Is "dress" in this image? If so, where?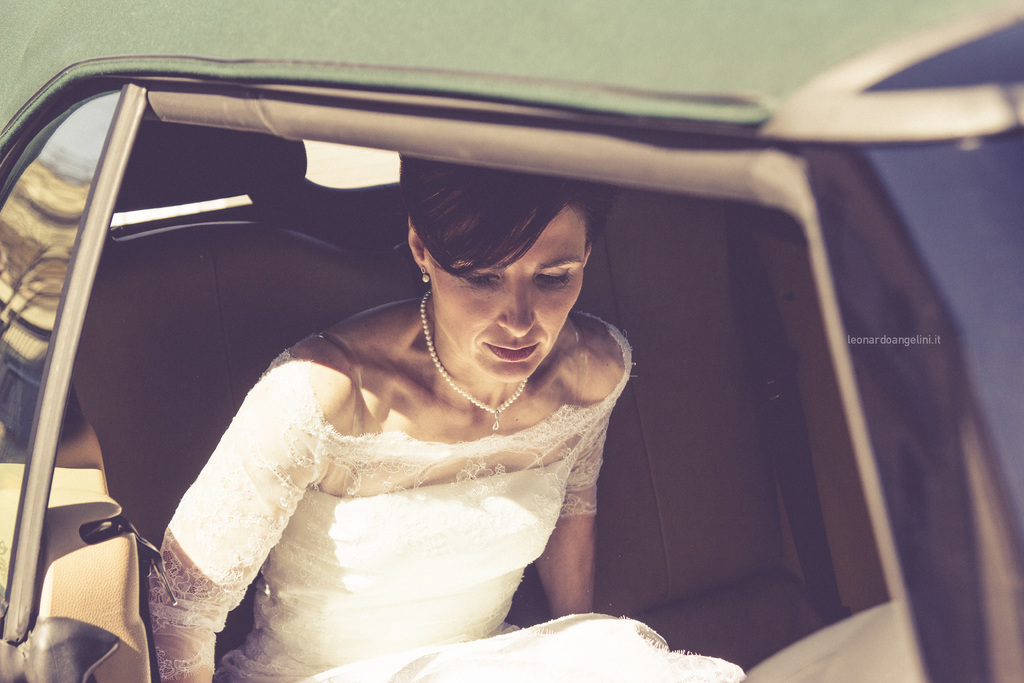
Yes, at bbox=[145, 311, 745, 682].
